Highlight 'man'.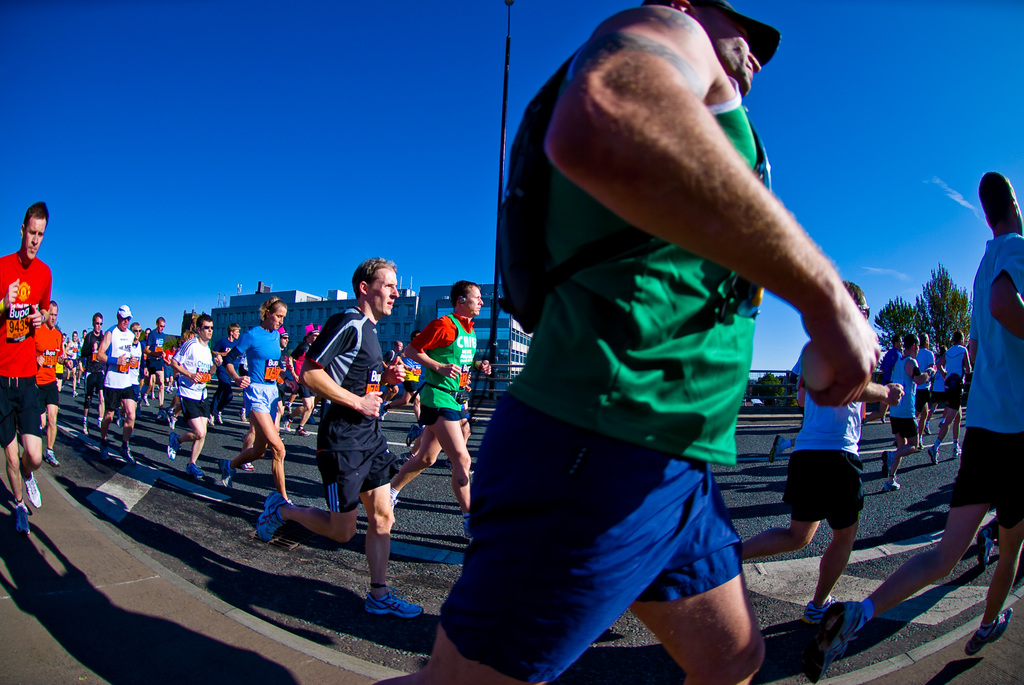
Highlighted region: crop(383, 336, 406, 400).
